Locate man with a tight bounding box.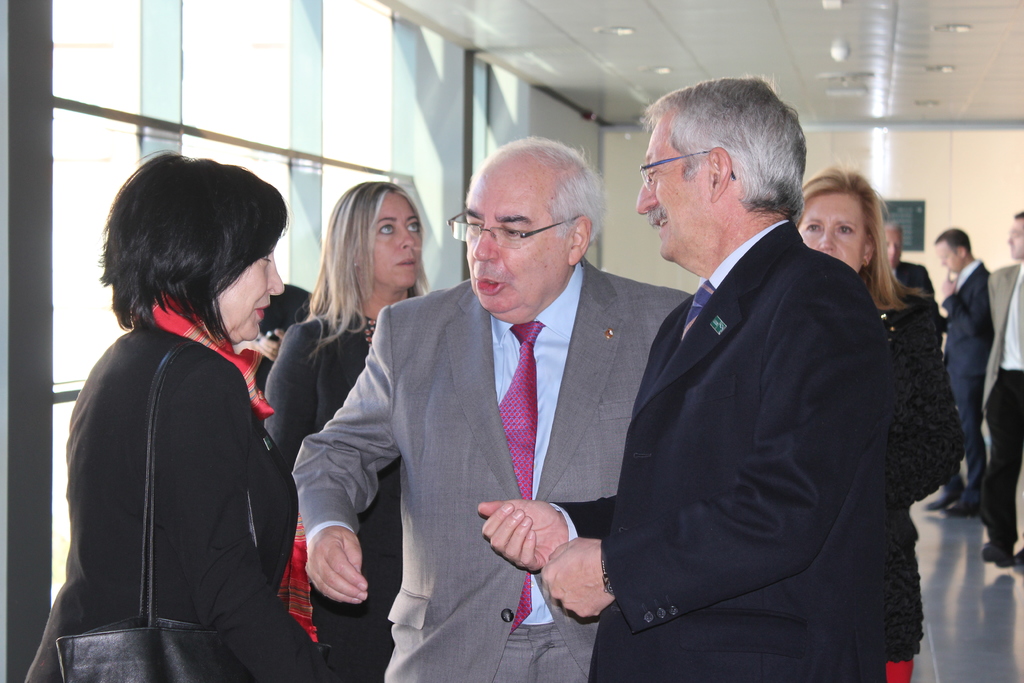
bbox(976, 208, 1023, 574).
